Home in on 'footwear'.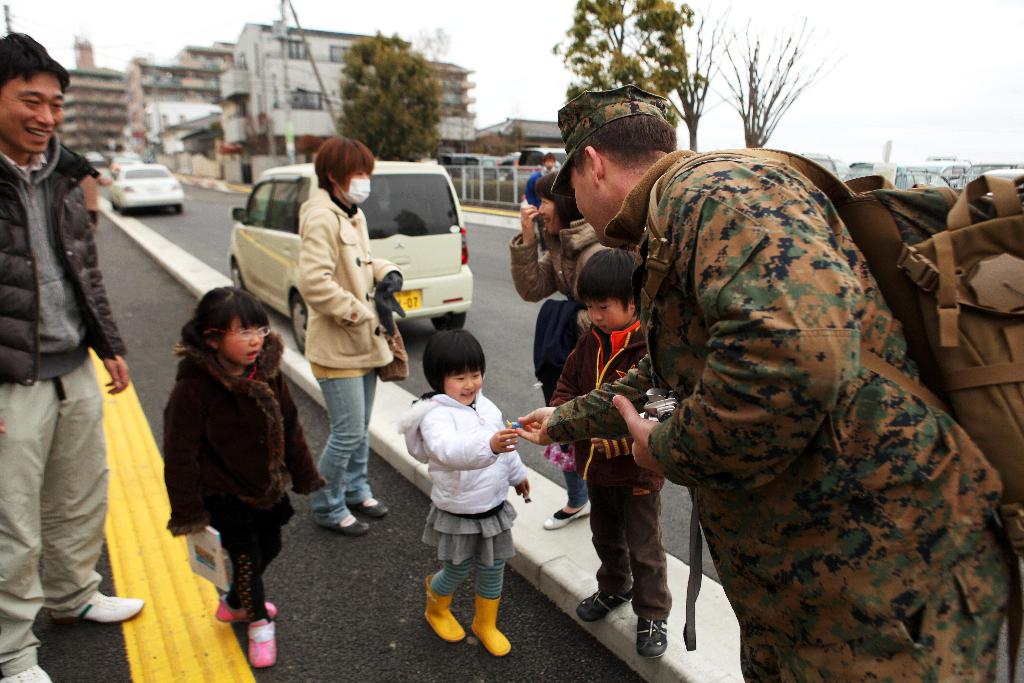
Homed in at <region>1, 666, 52, 682</region>.
